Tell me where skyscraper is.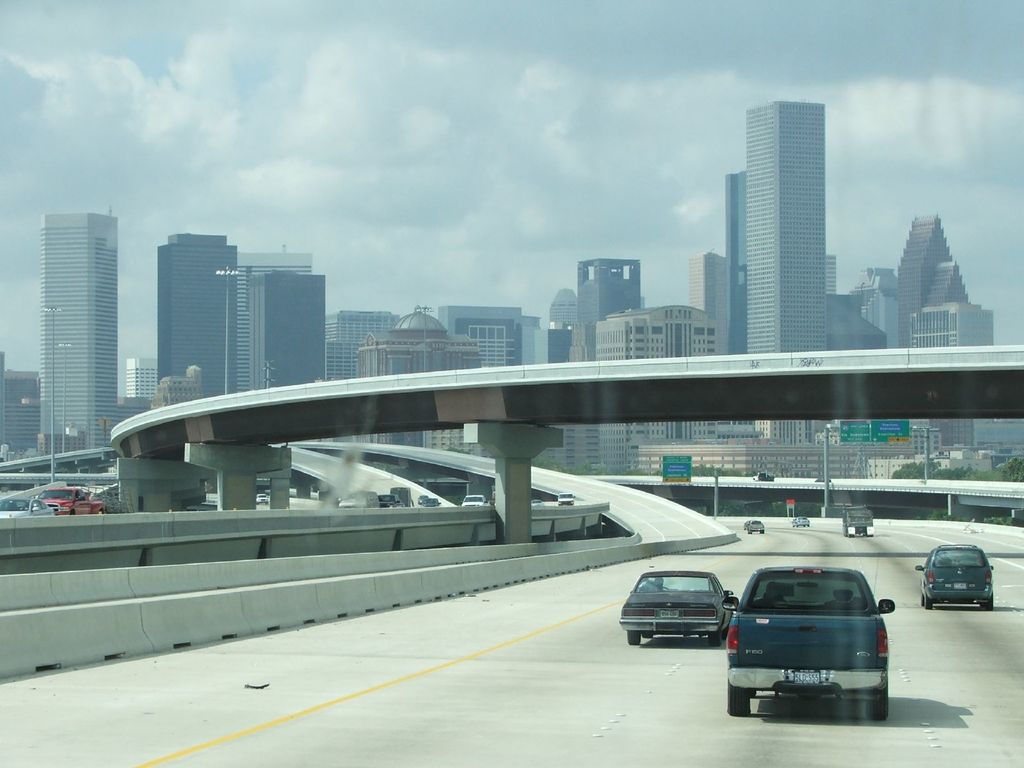
skyscraper is at 39:208:118:449.
